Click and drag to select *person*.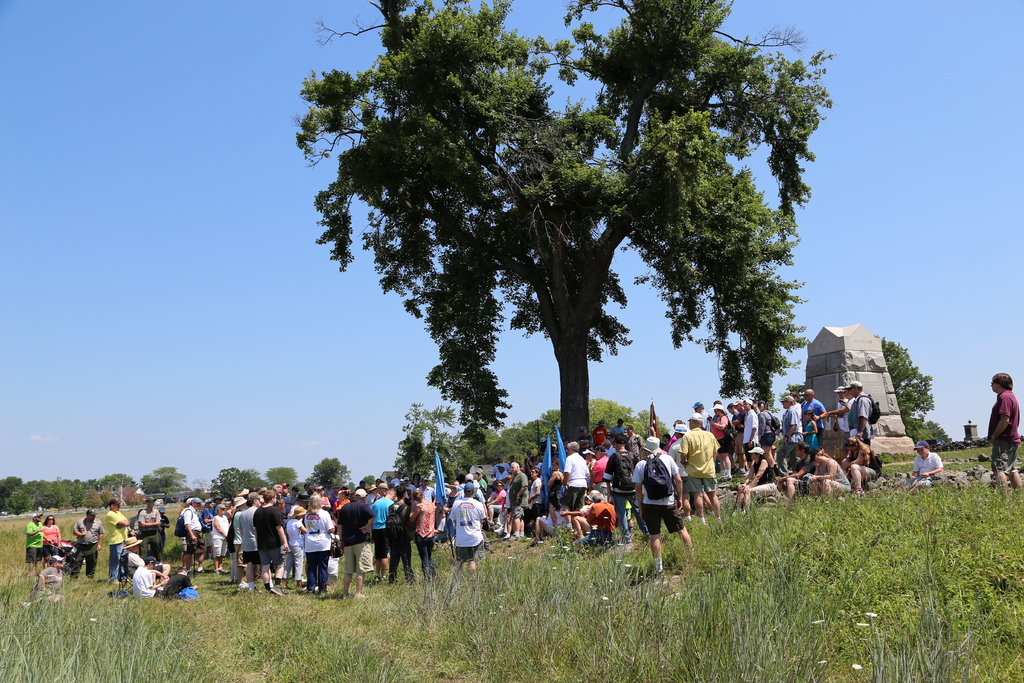
Selection: detection(109, 494, 127, 555).
